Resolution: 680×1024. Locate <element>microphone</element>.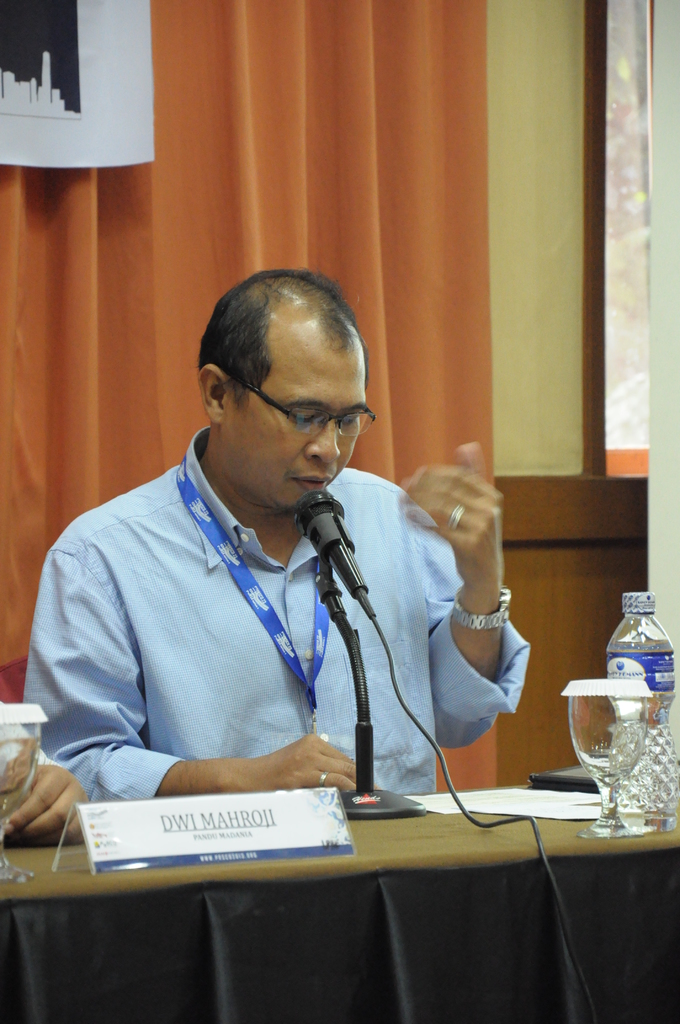
detection(289, 499, 366, 586).
